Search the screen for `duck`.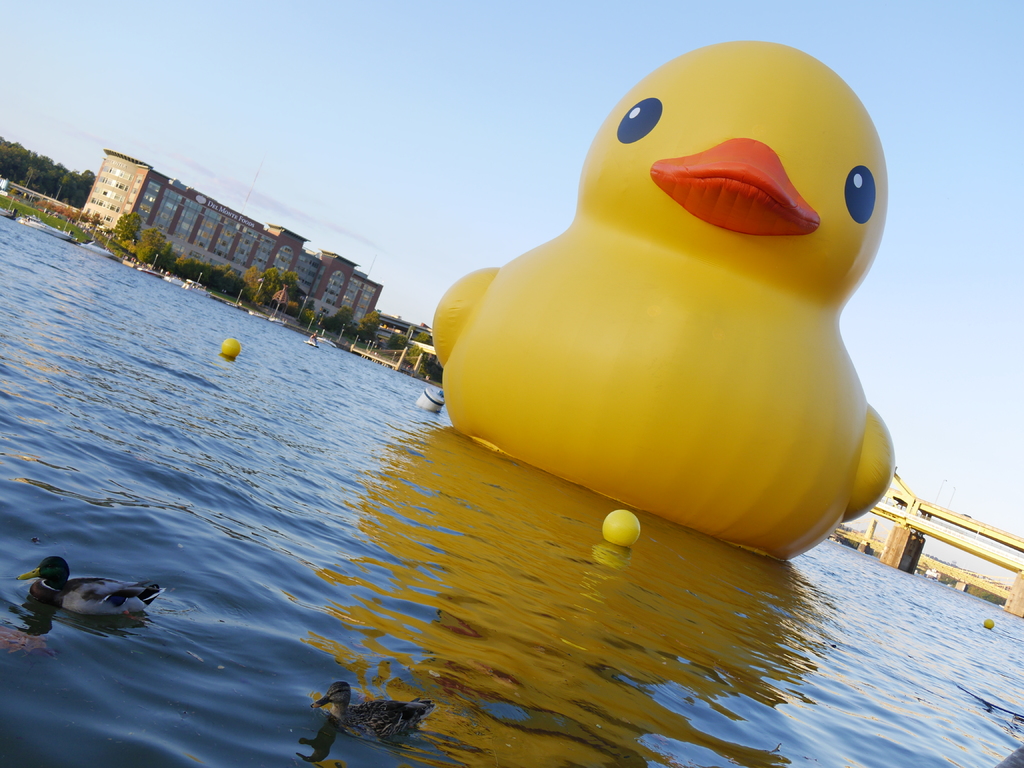
Found at (left=314, top=680, right=434, bottom=740).
